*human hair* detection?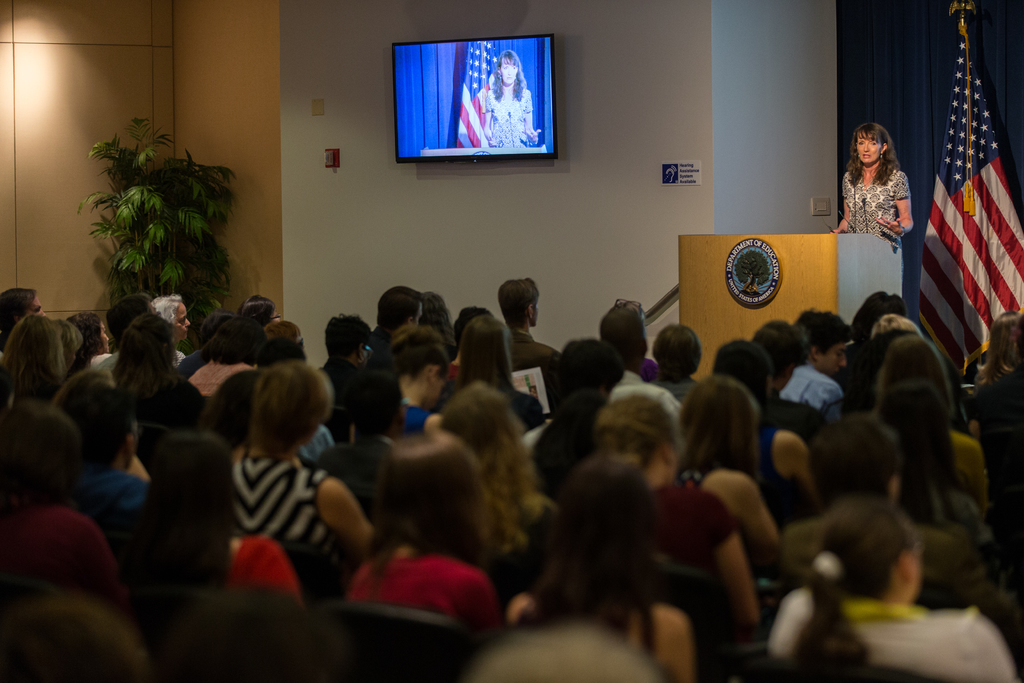
(149, 290, 184, 329)
